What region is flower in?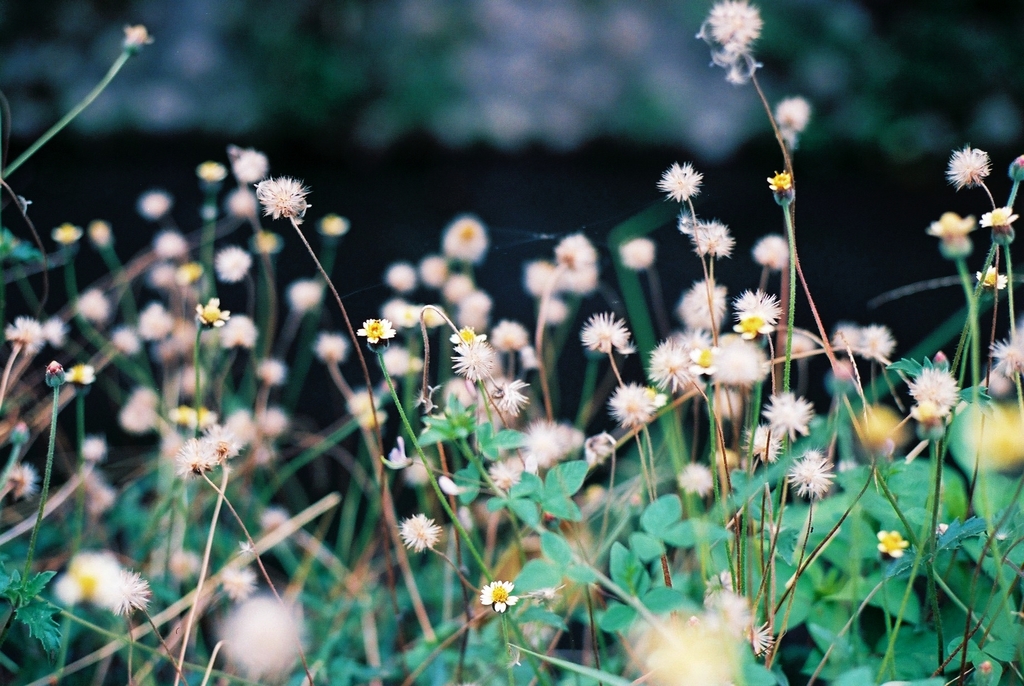
left=47, top=358, right=68, bottom=387.
